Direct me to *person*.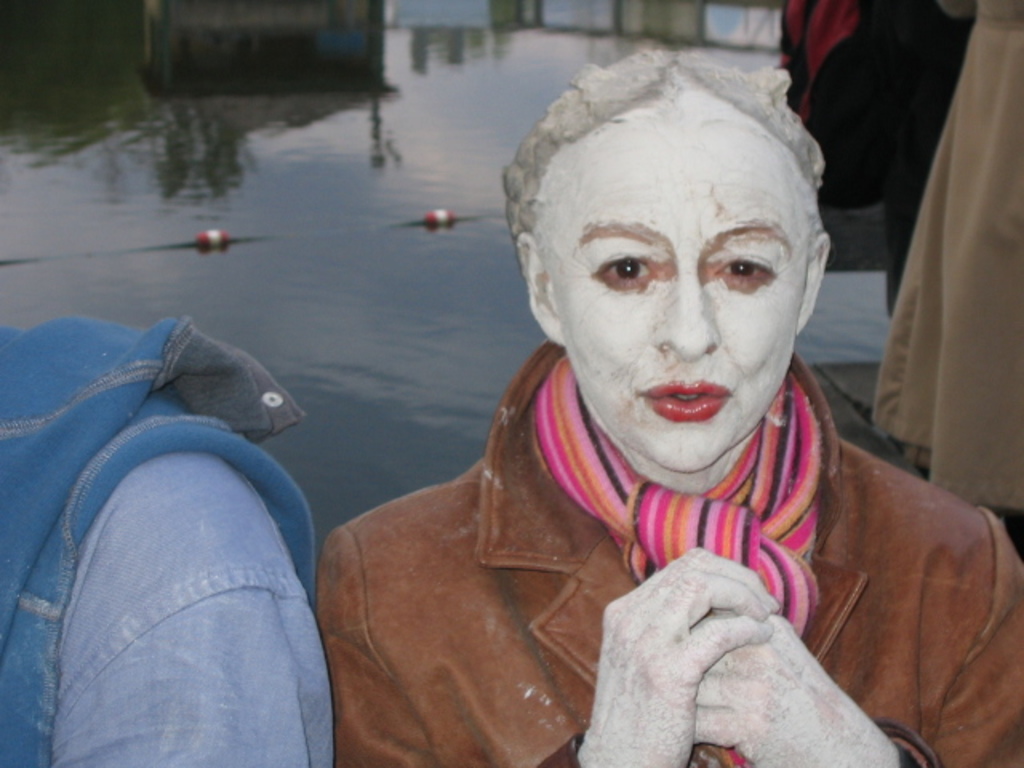
Direction: detection(304, 48, 1022, 766).
